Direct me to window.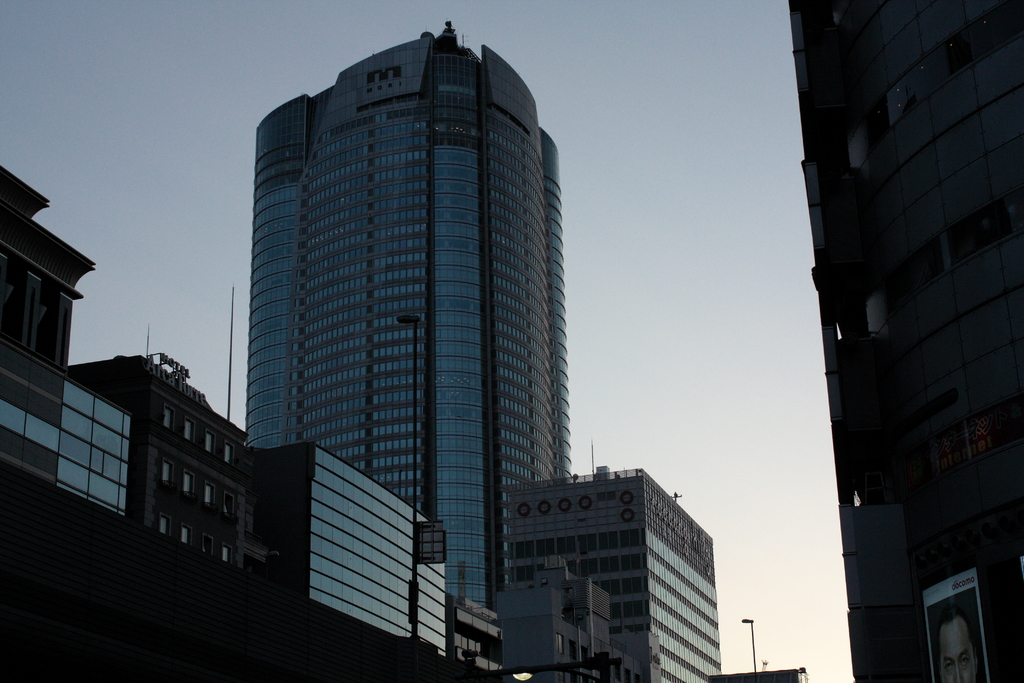
Direction: select_region(44, 397, 127, 519).
